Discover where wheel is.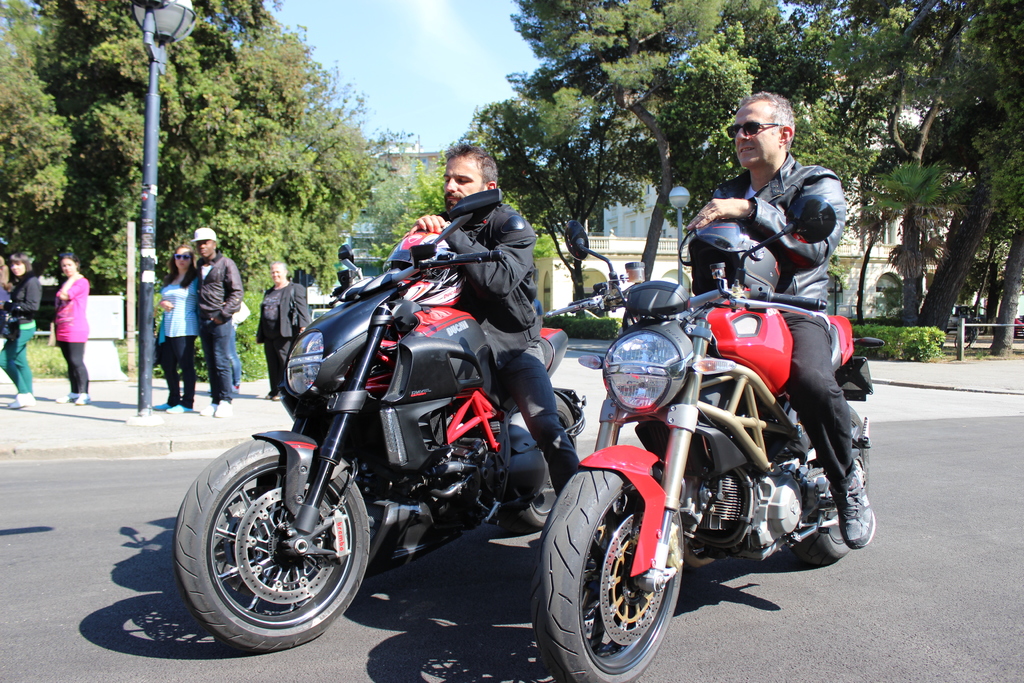
Discovered at bbox=[794, 402, 870, 563].
